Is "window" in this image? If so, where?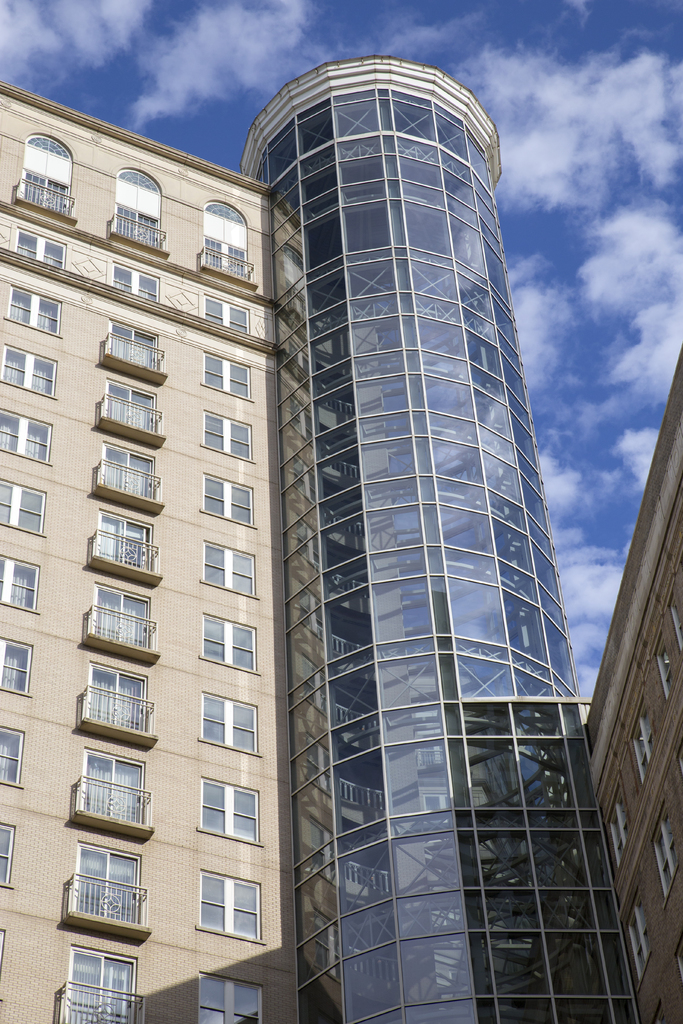
Yes, at [201,691,258,749].
